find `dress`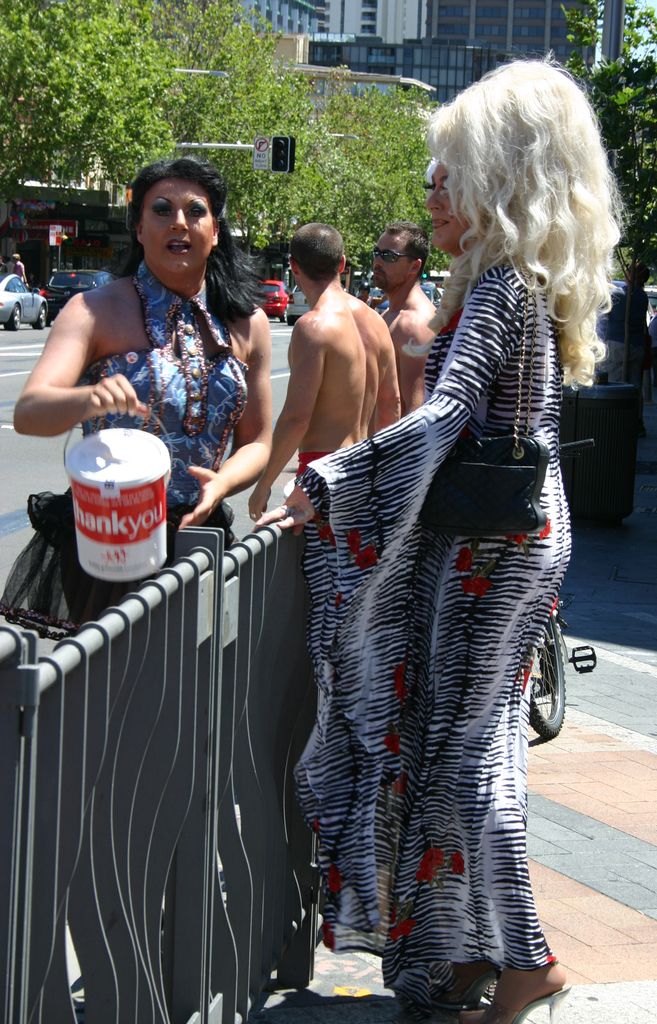
BBox(298, 255, 569, 1011)
